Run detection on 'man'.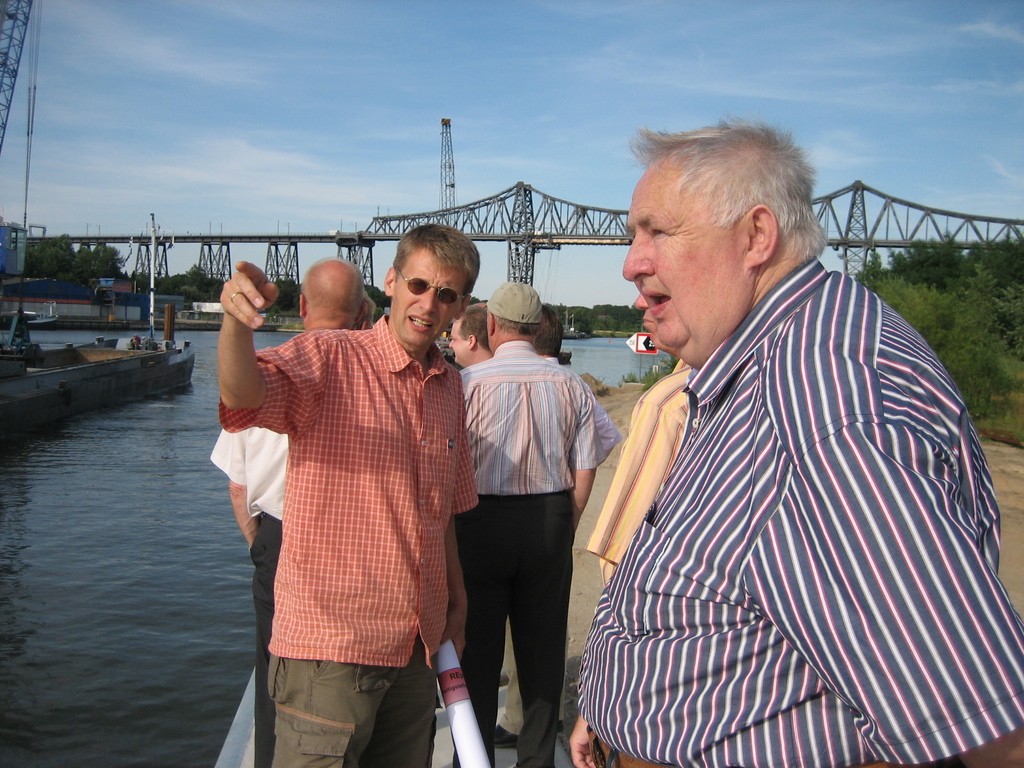
Result: region(451, 278, 620, 767).
